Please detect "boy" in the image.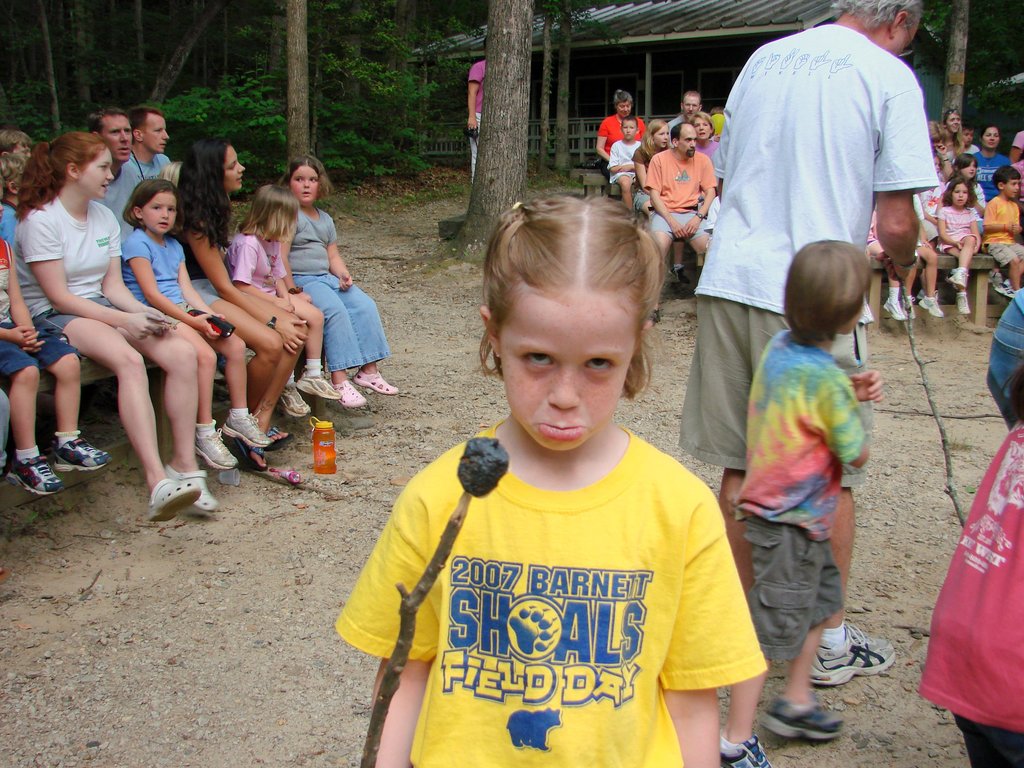
(left=607, top=116, right=640, bottom=208).
